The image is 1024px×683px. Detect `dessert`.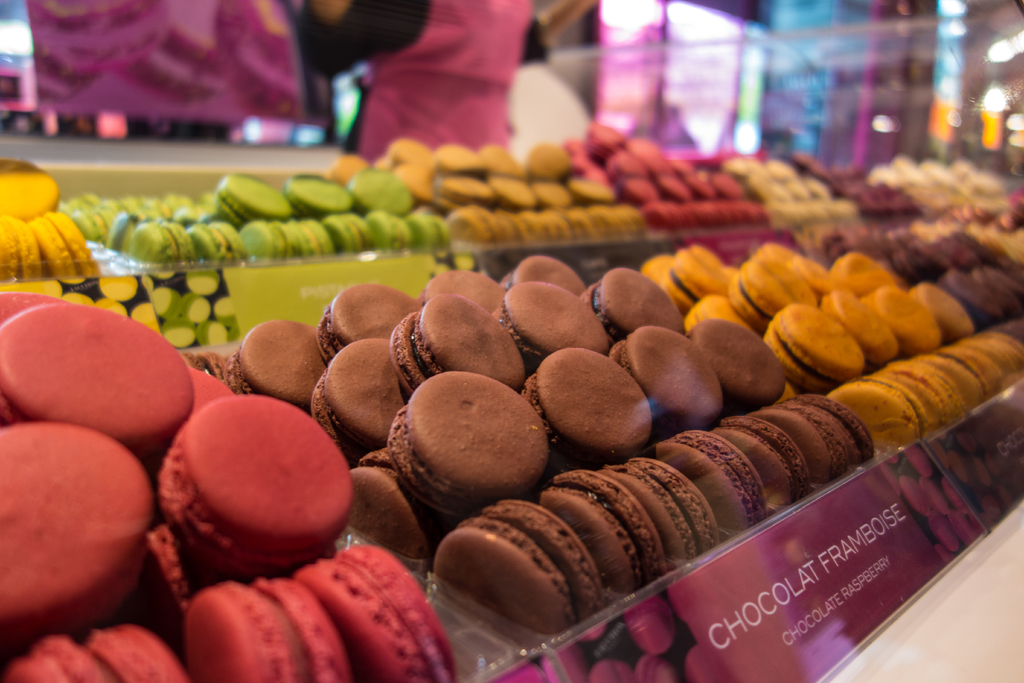
Detection: select_region(614, 331, 722, 434).
